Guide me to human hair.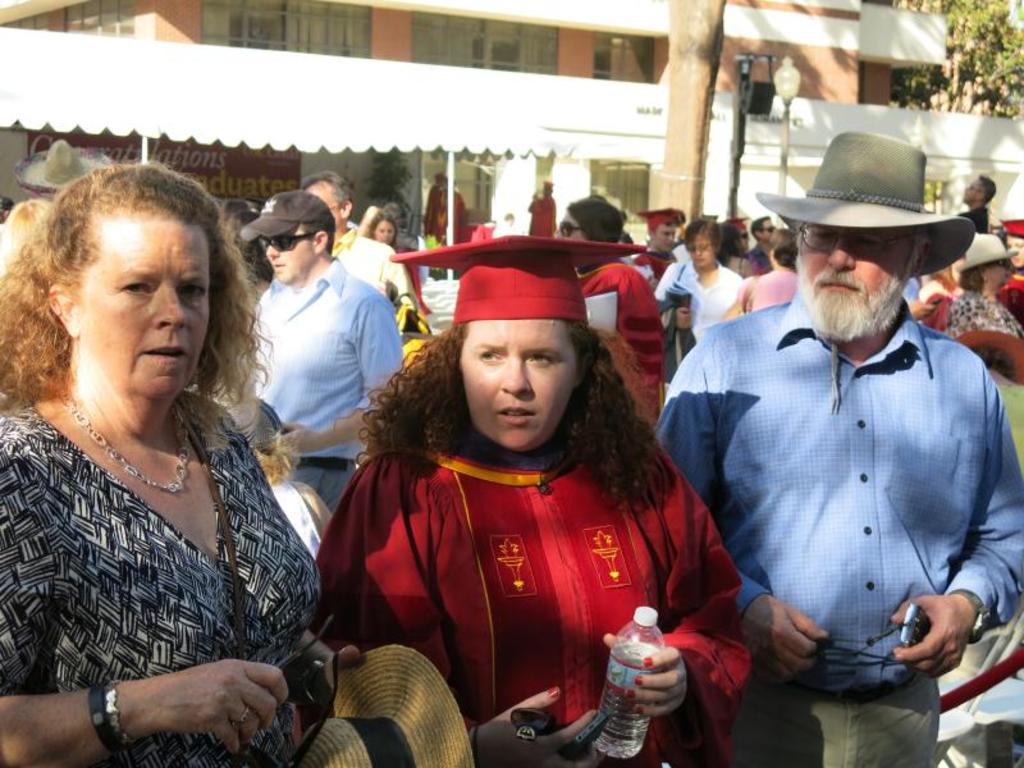
Guidance: Rect(750, 214, 776, 239).
